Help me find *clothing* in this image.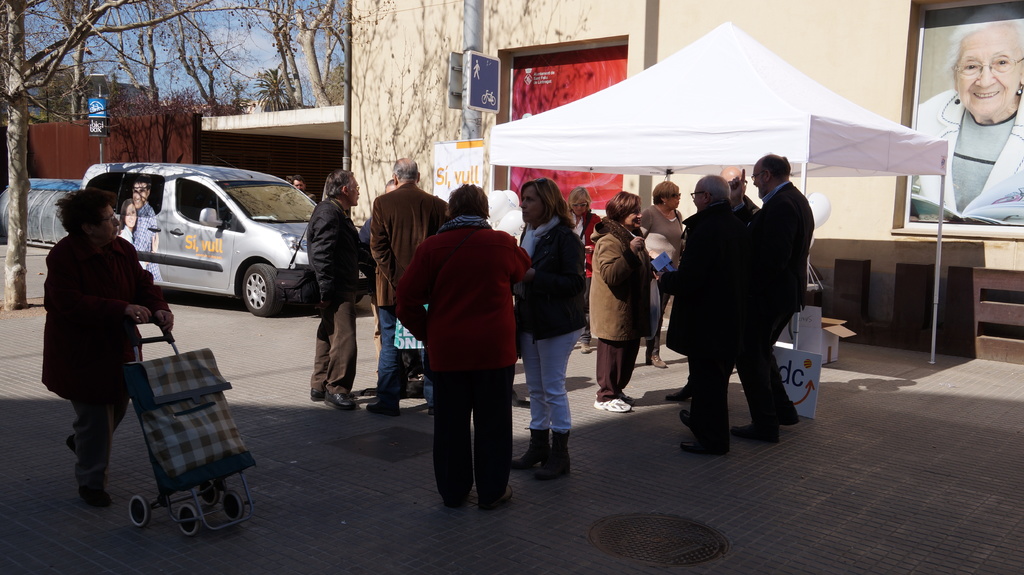
Found it: rect(305, 297, 364, 397).
